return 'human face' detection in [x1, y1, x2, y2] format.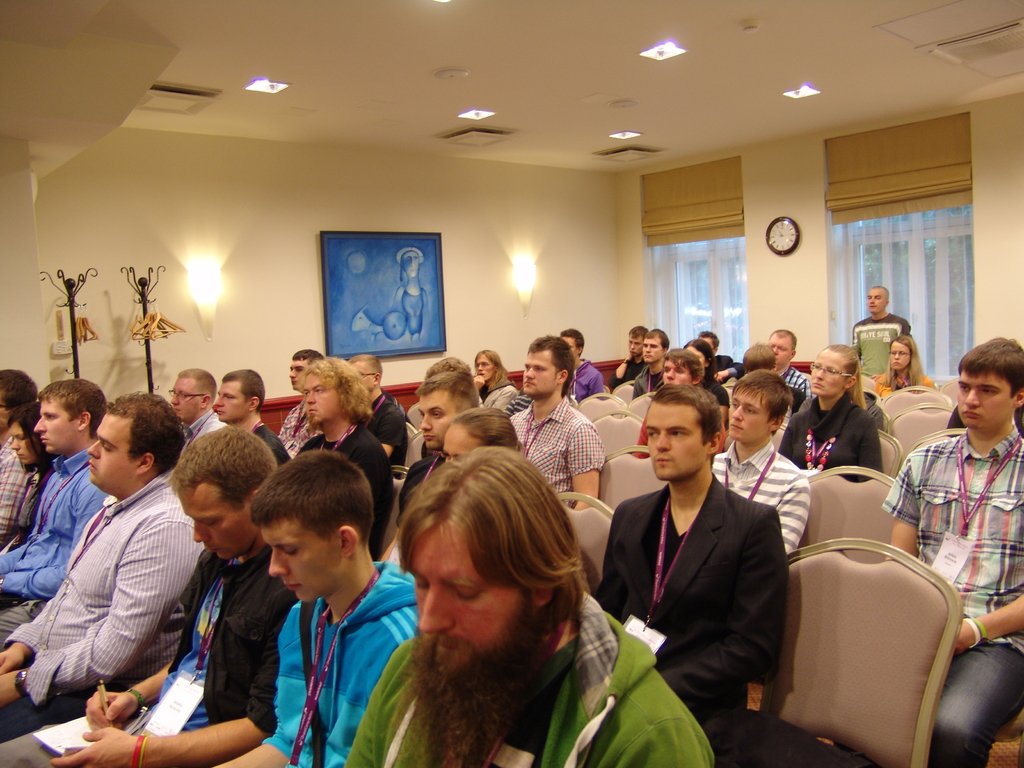
[170, 483, 246, 563].
